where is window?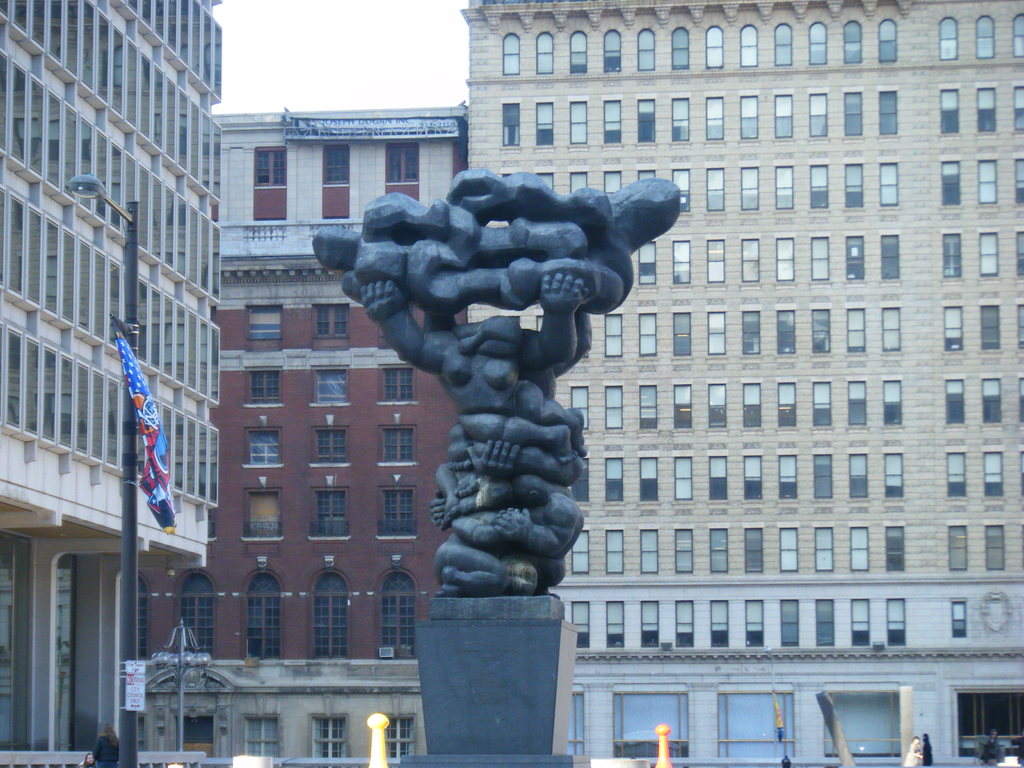
602 380 622 428.
